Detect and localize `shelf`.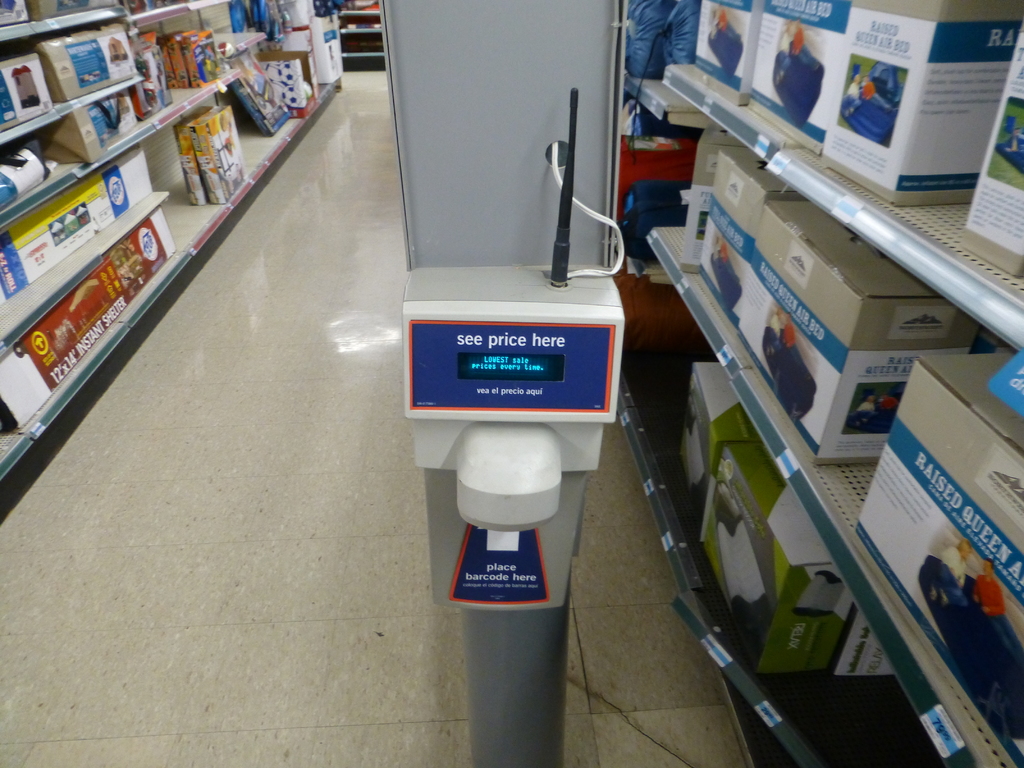
Localized at <region>627, 0, 710, 128</region>.
